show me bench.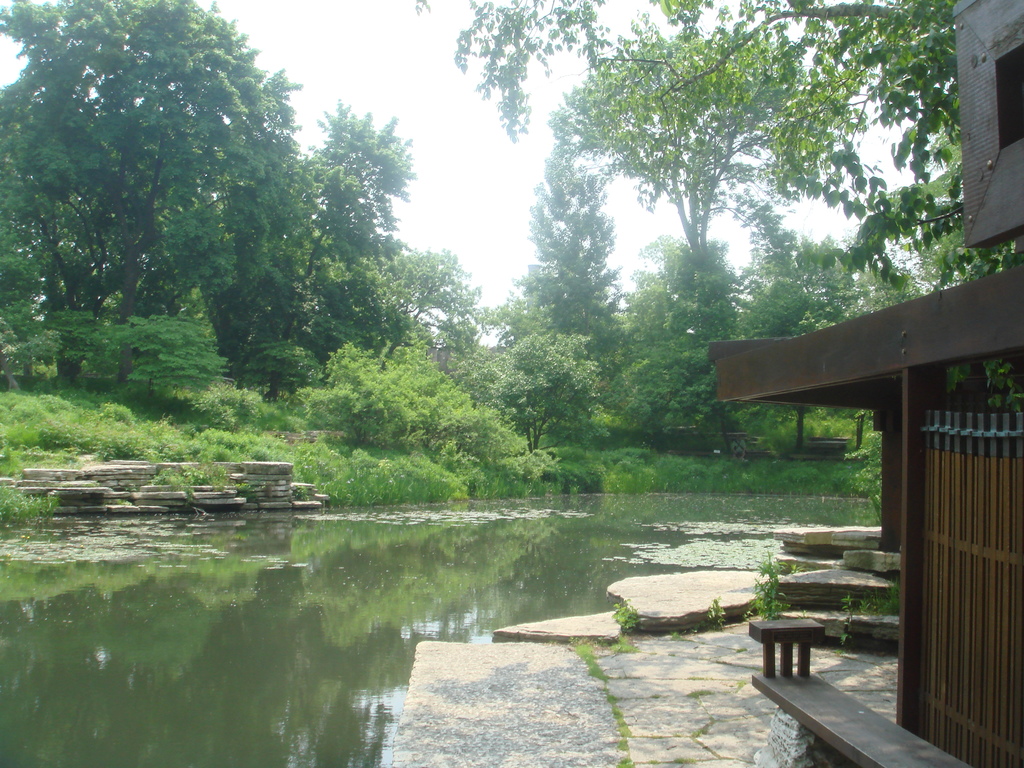
bench is here: x1=745 y1=611 x2=819 y2=685.
